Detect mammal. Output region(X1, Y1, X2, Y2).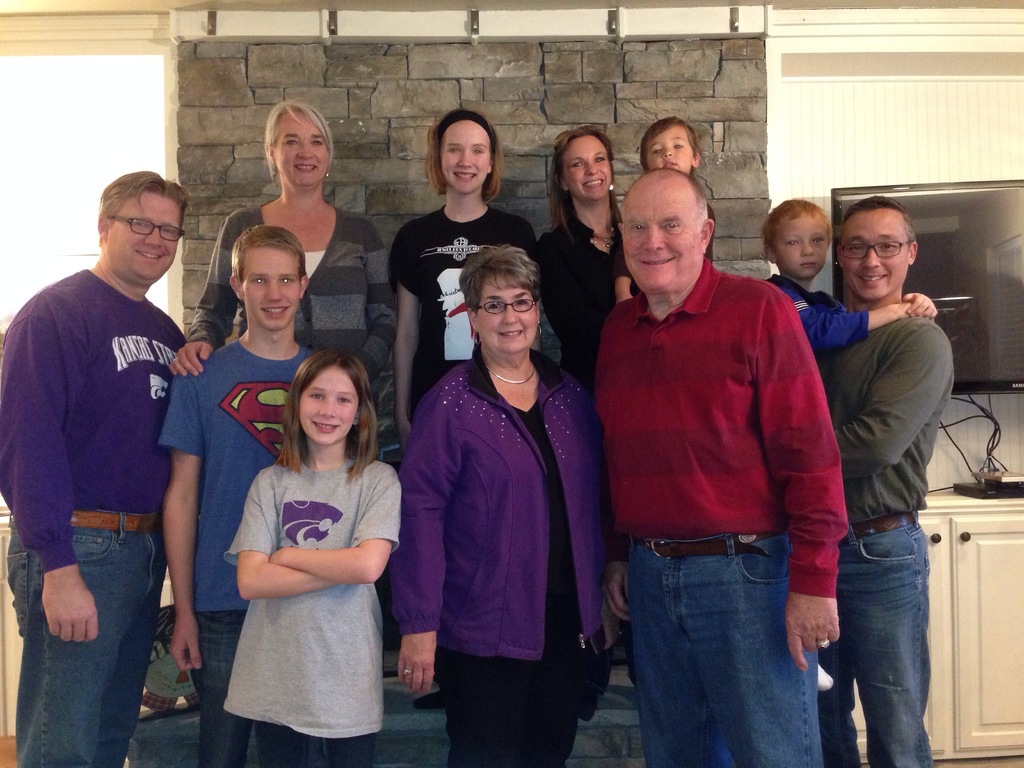
region(824, 193, 956, 767).
